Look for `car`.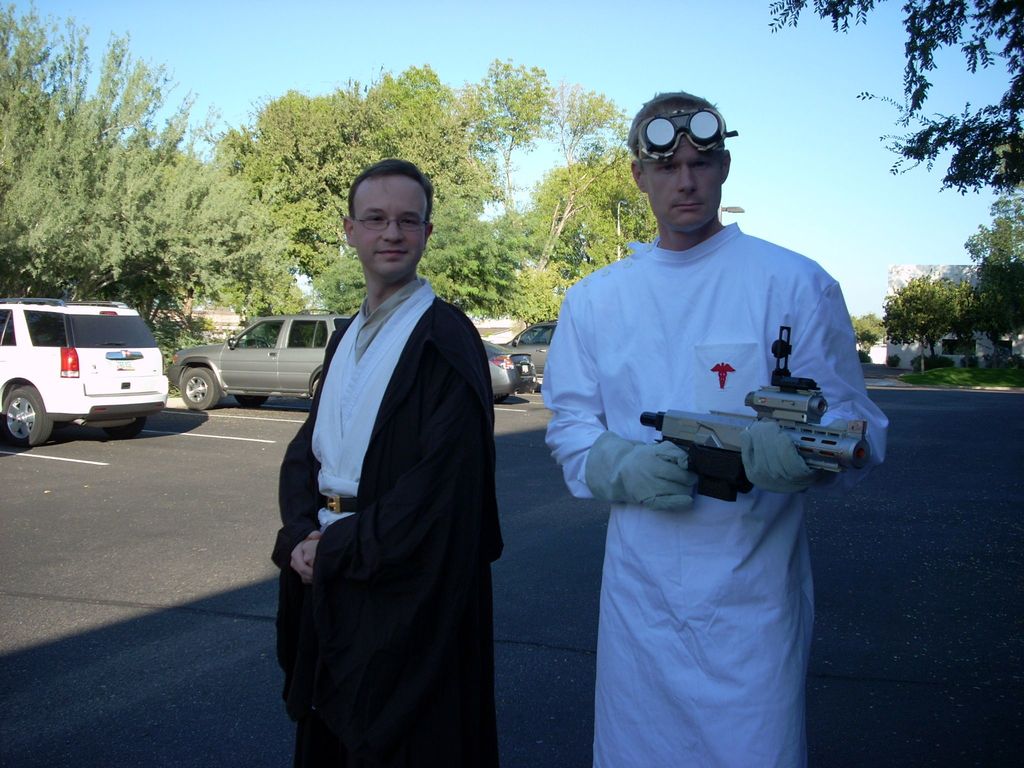
Found: (508,319,559,389).
